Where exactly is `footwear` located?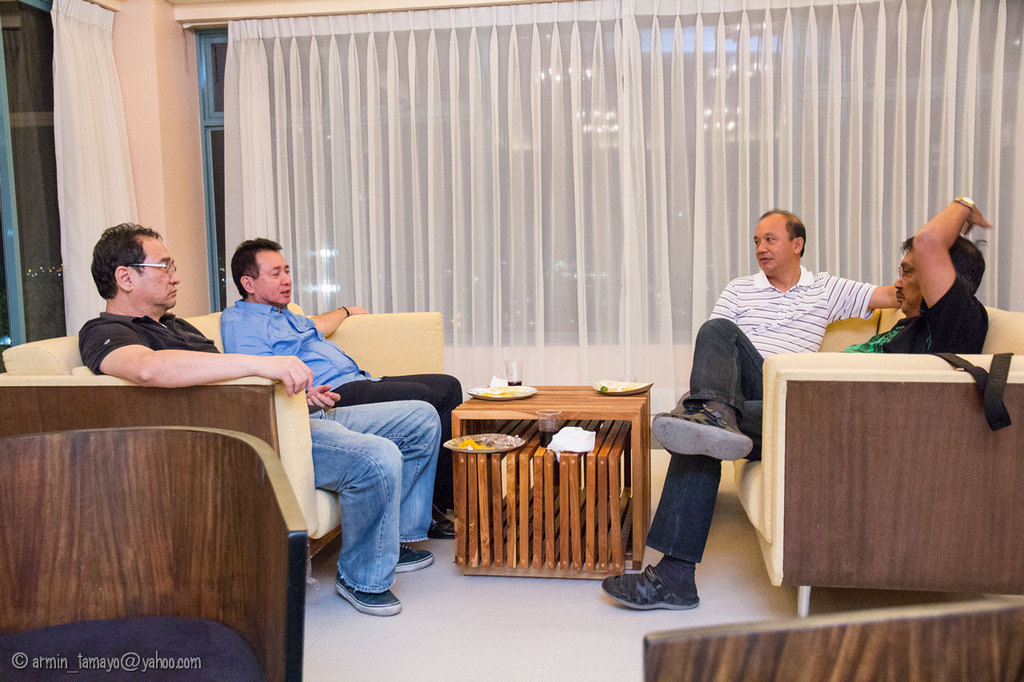
Its bounding box is 652:407:754:462.
